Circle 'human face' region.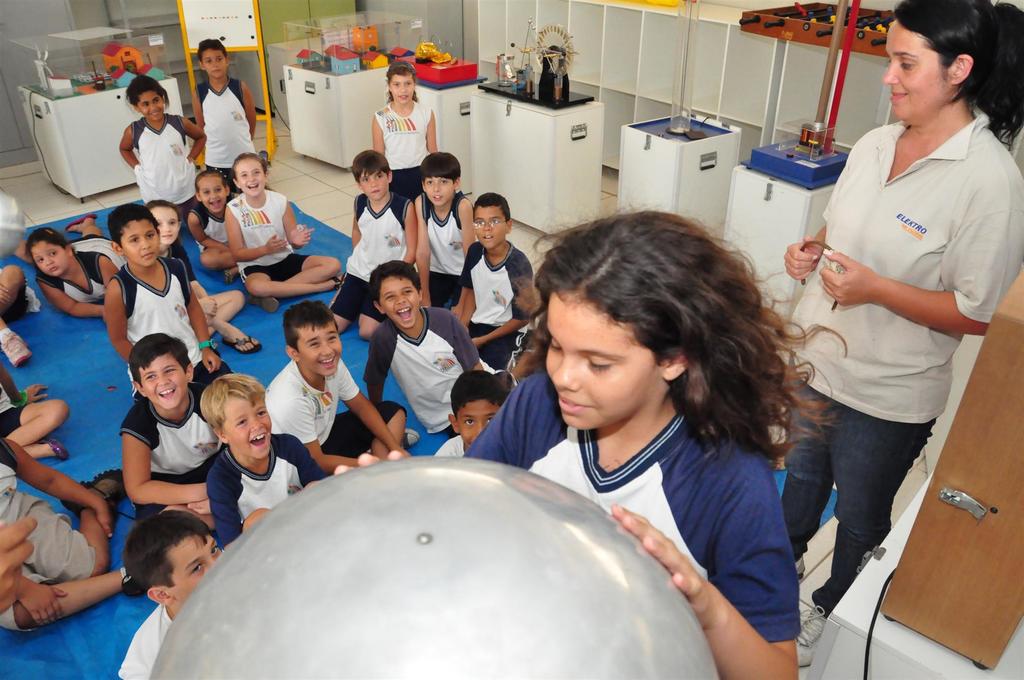
Region: l=167, t=535, r=222, b=605.
